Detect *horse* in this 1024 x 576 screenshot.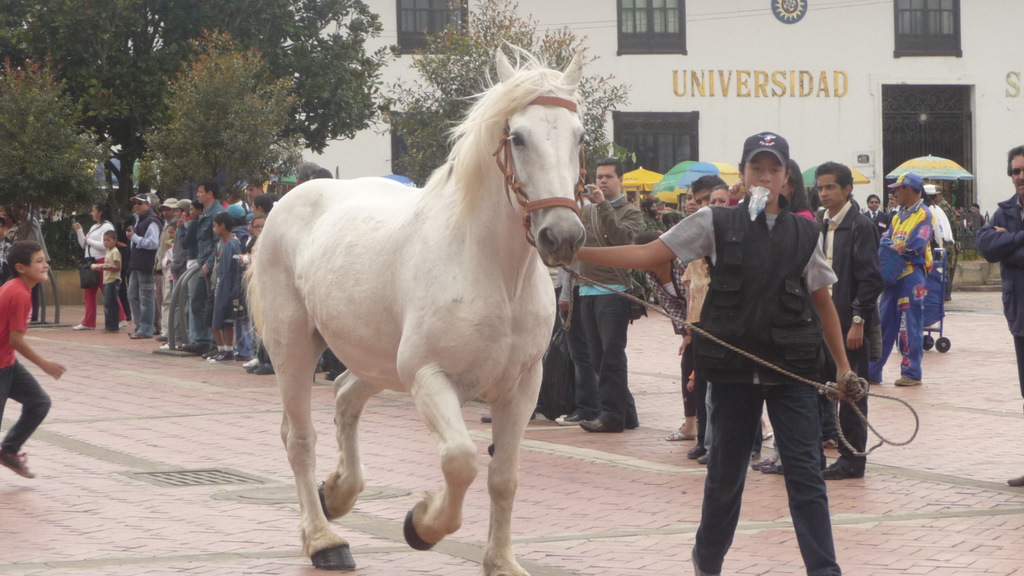
Detection: x1=242, y1=41, x2=590, y2=575.
